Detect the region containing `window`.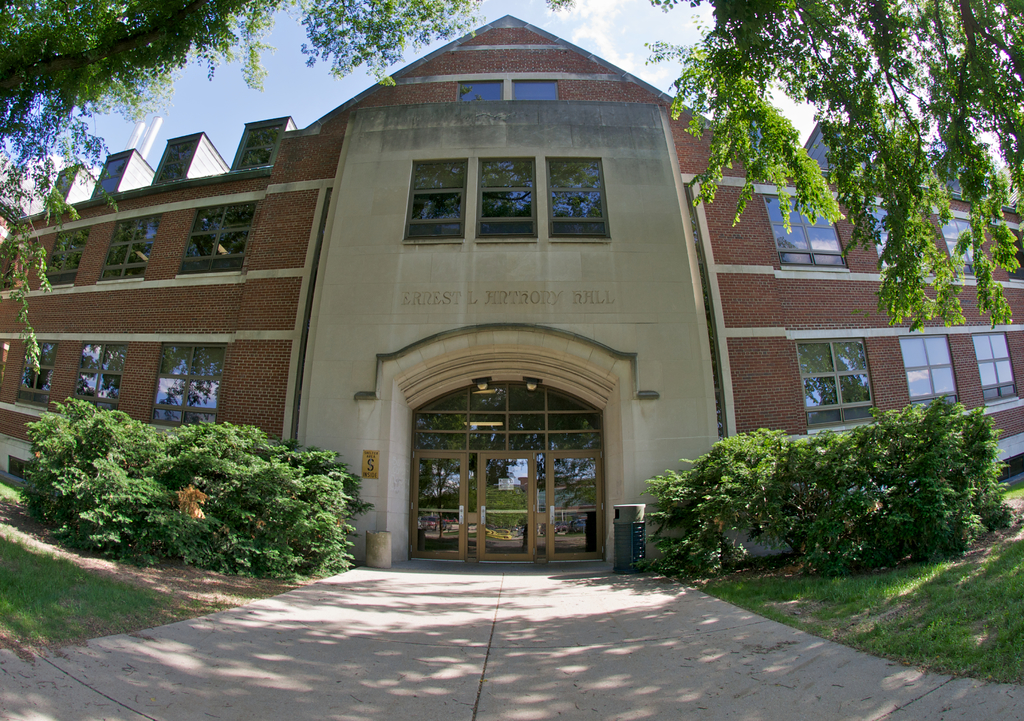
crop(933, 213, 988, 275).
